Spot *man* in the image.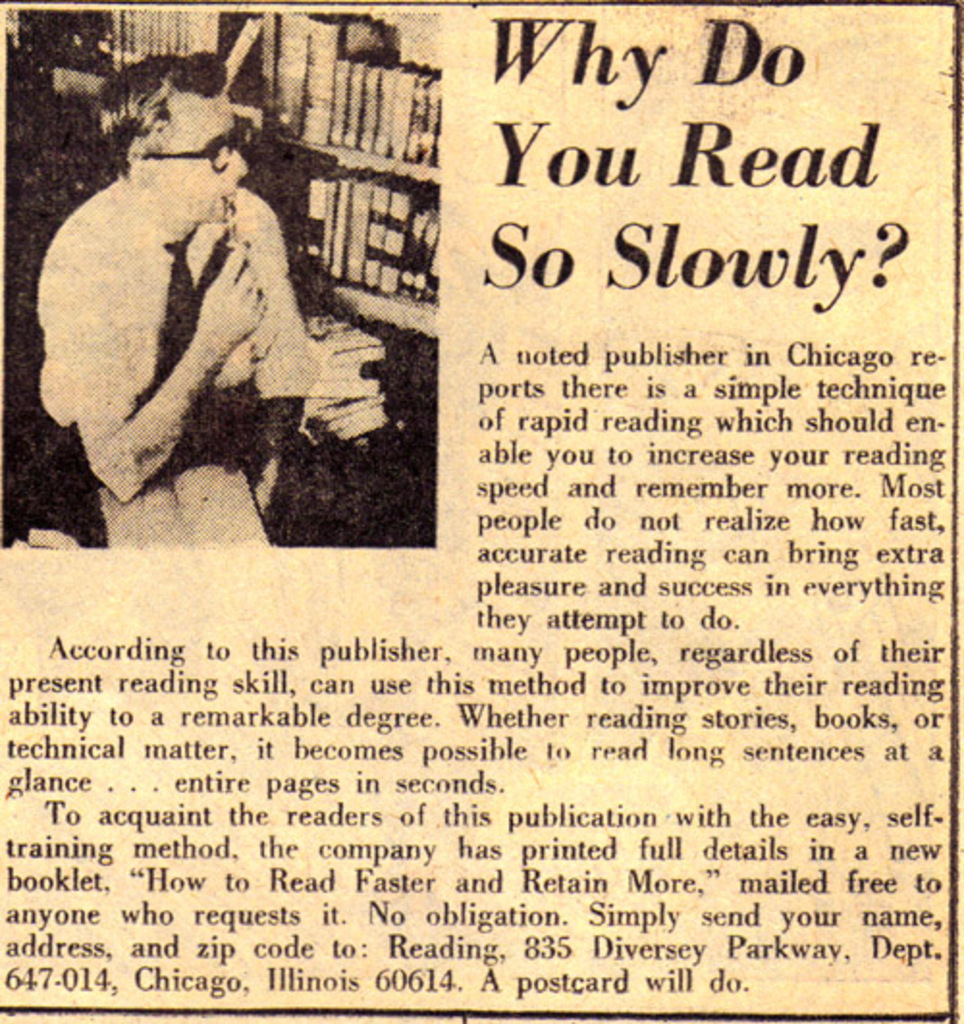
*man* found at 40,71,397,555.
